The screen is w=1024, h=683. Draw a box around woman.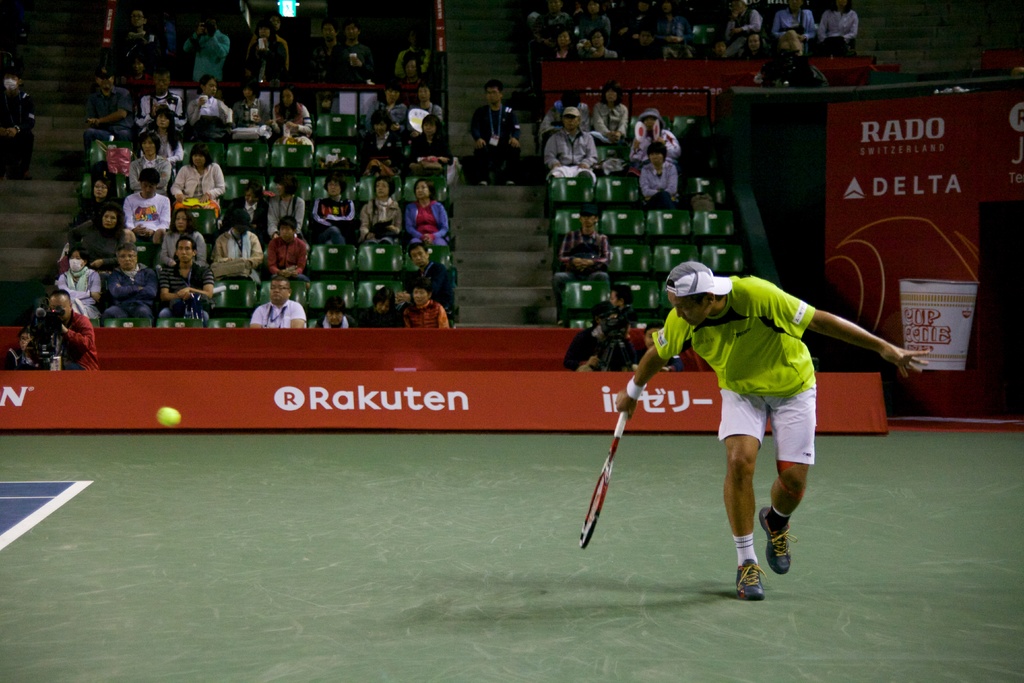
pyautogui.locateOnScreen(820, 1, 858, 45).
